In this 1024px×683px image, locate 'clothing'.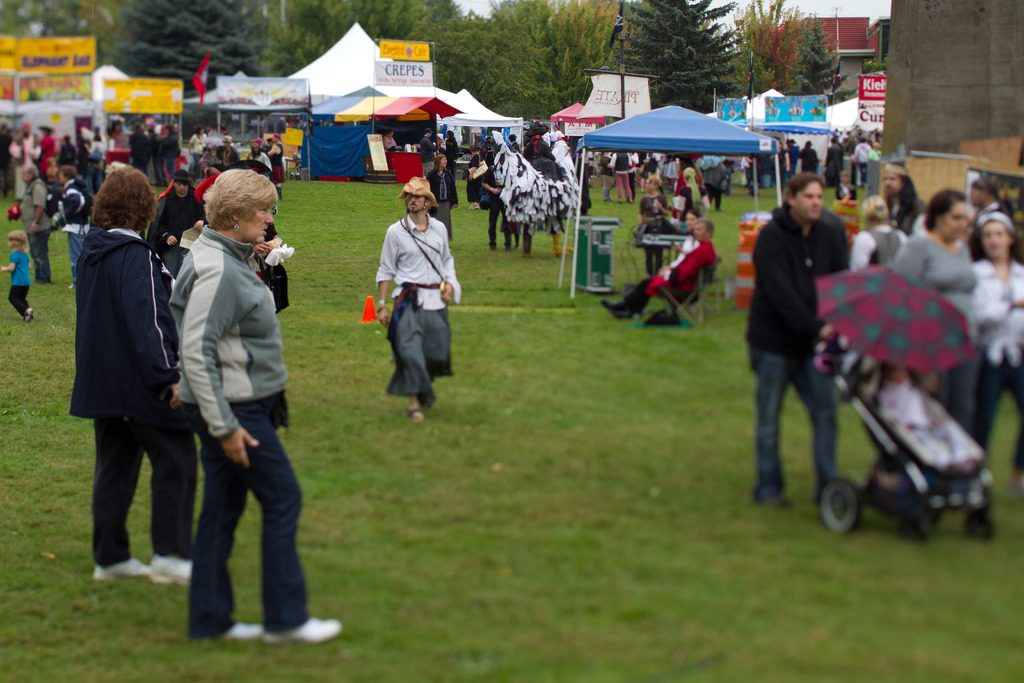
Bounding box: box(439, 136, 463, 164).
